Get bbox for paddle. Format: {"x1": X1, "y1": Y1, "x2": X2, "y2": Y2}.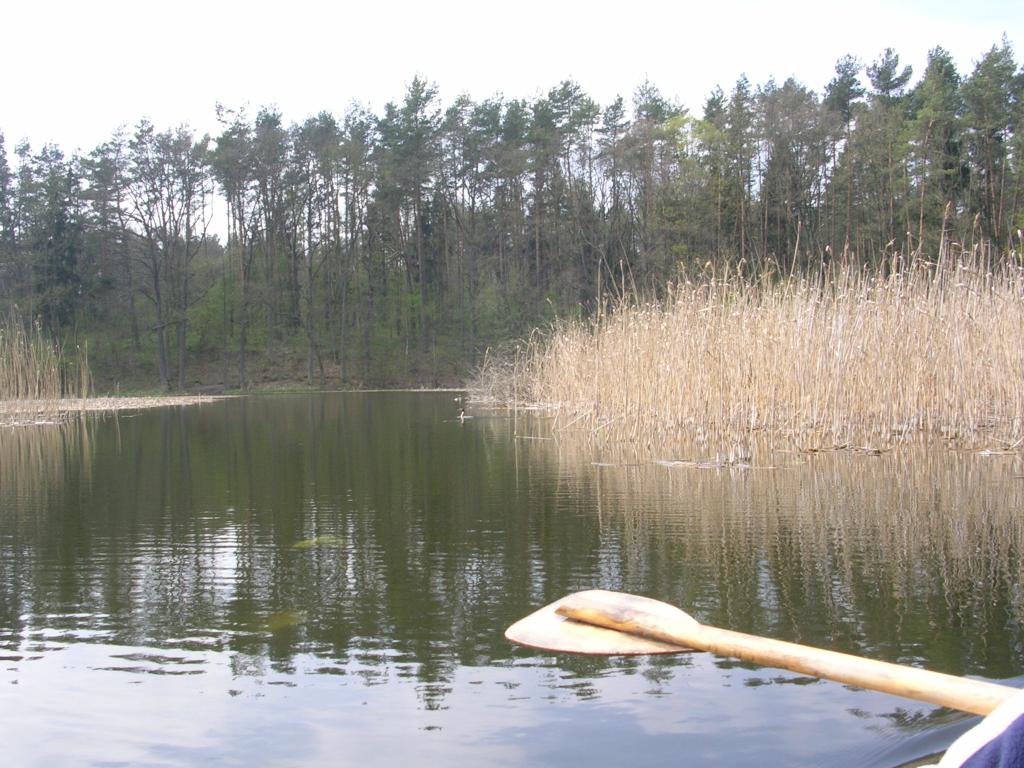
{"x1": 486, "y1": 540, "x2": 964, "y2": 719}.
